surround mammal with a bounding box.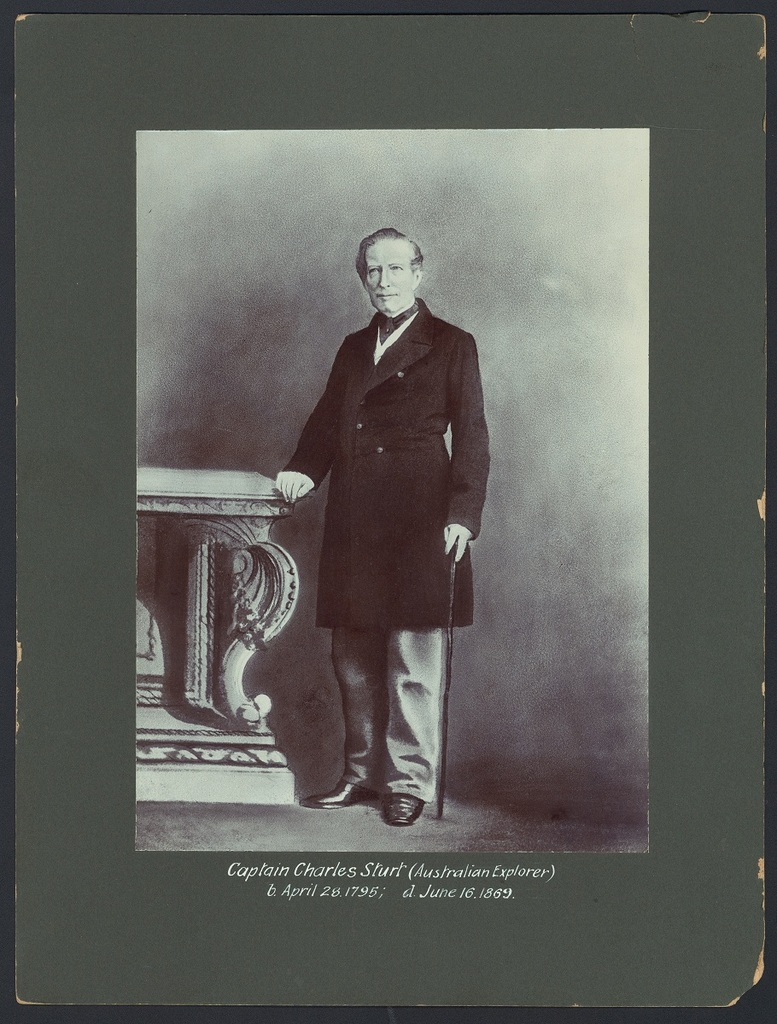
[x1=265, y1=230, x2=494, y2=794].
